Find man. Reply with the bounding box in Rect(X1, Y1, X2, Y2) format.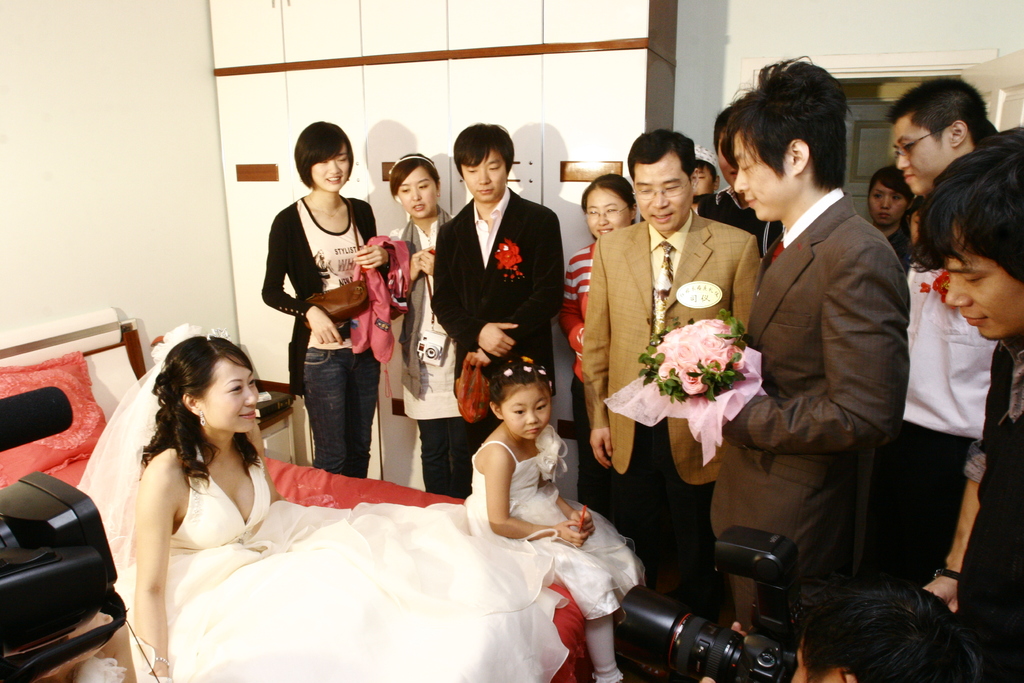
Rect(905, 136, 1023, 682).
